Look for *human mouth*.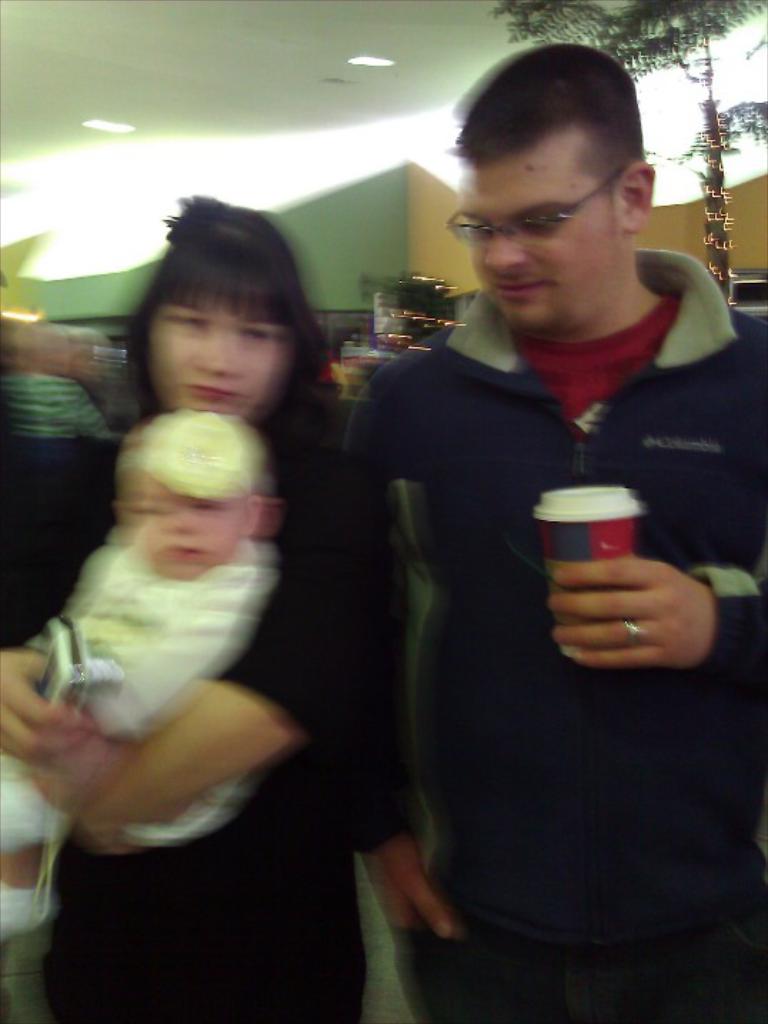
Found: 488, 281, 560, 317.
